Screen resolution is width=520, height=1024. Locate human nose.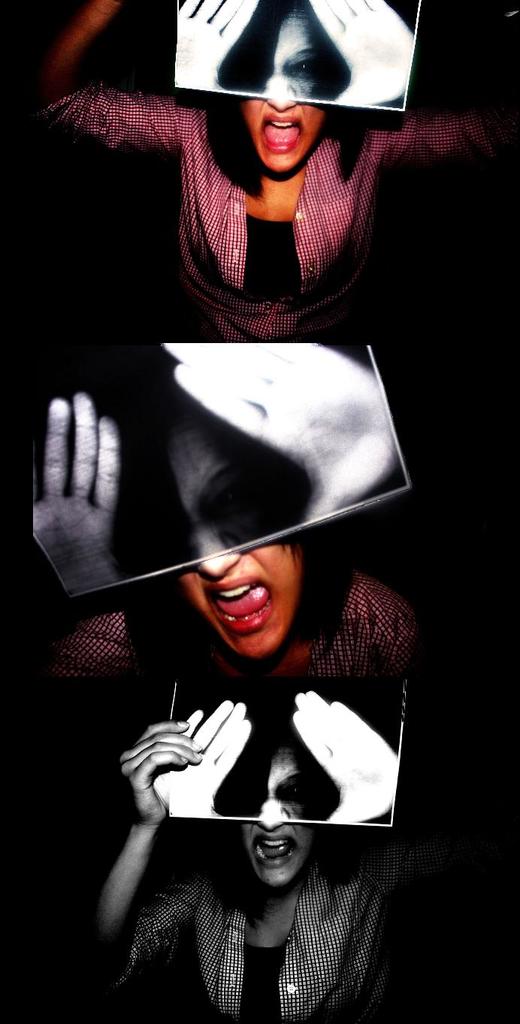
[262, 73, 298, 108].
